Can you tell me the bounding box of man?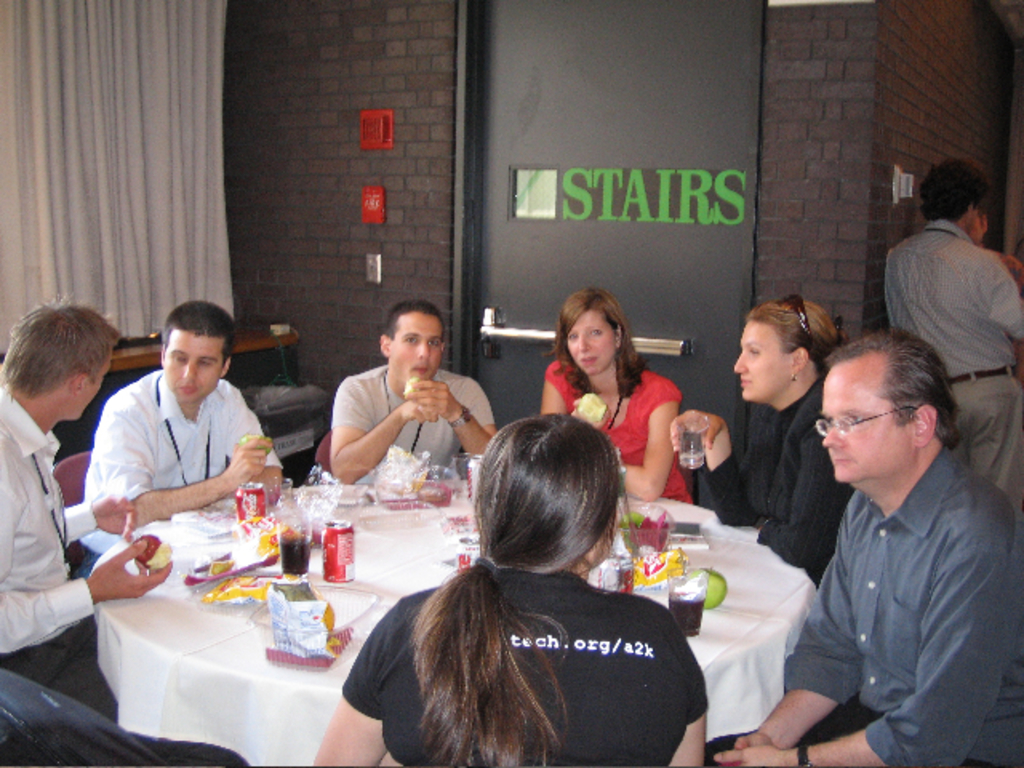
box(325, 299, 498, 490).
